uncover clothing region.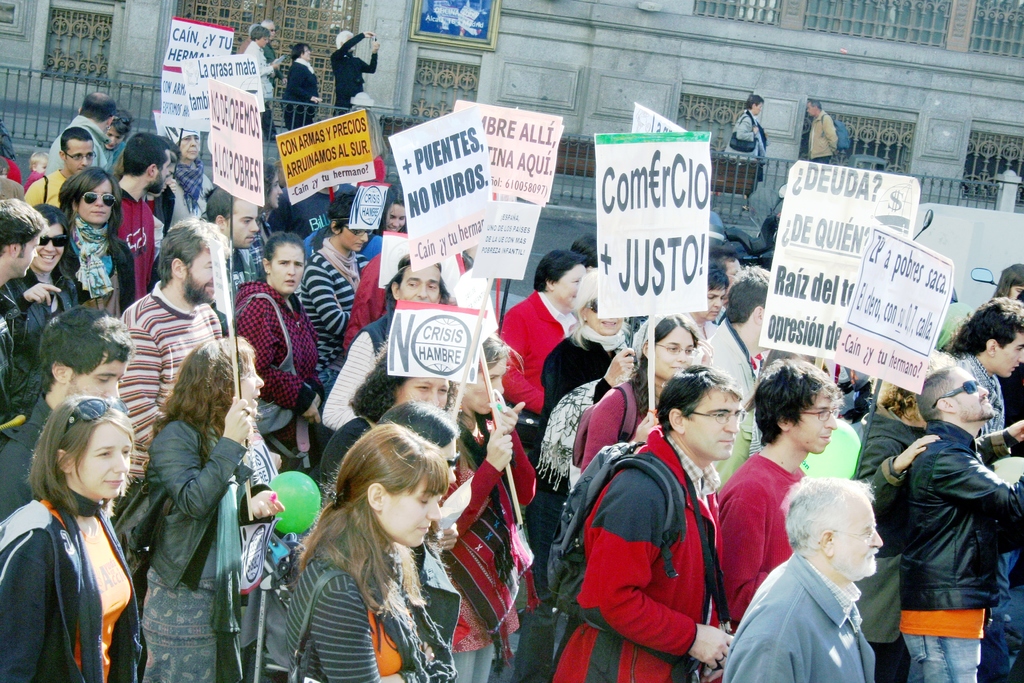
Uncovered: locate(0, 482, 152, 682).
